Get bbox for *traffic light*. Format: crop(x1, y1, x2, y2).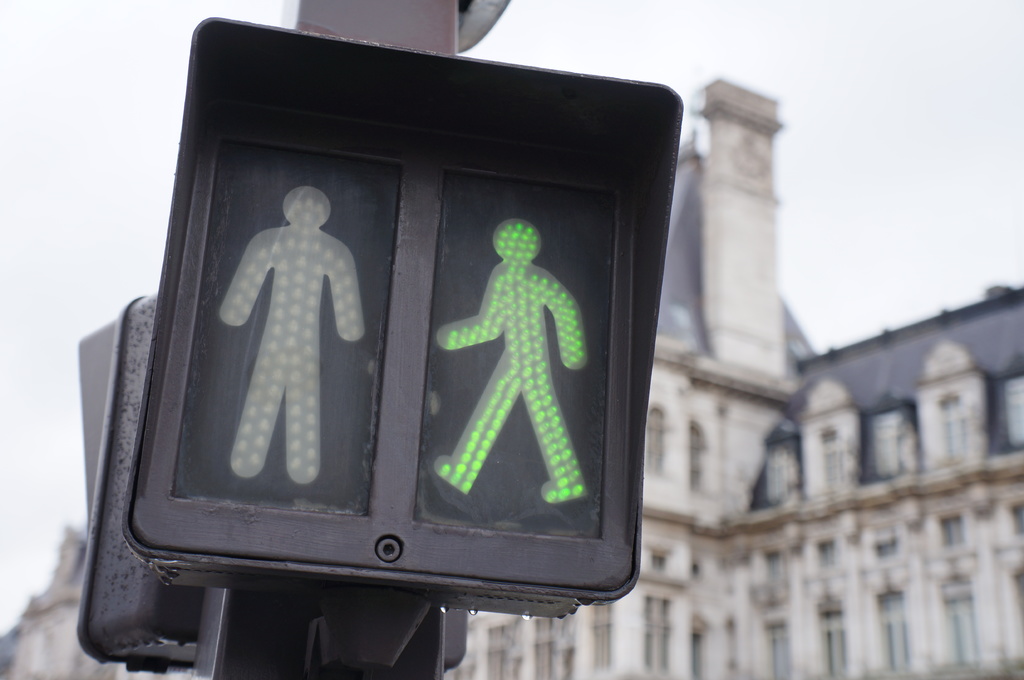
crop(73, 292, 202, 674).
